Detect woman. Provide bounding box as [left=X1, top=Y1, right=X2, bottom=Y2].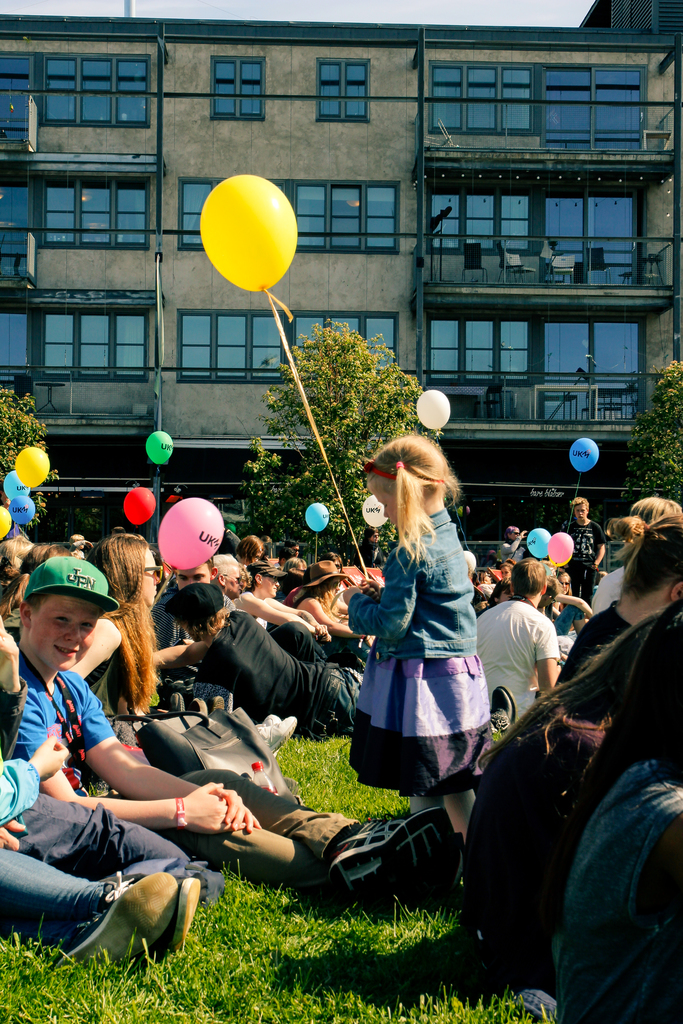
[left=550, top=508, right=682, bottom=684].
